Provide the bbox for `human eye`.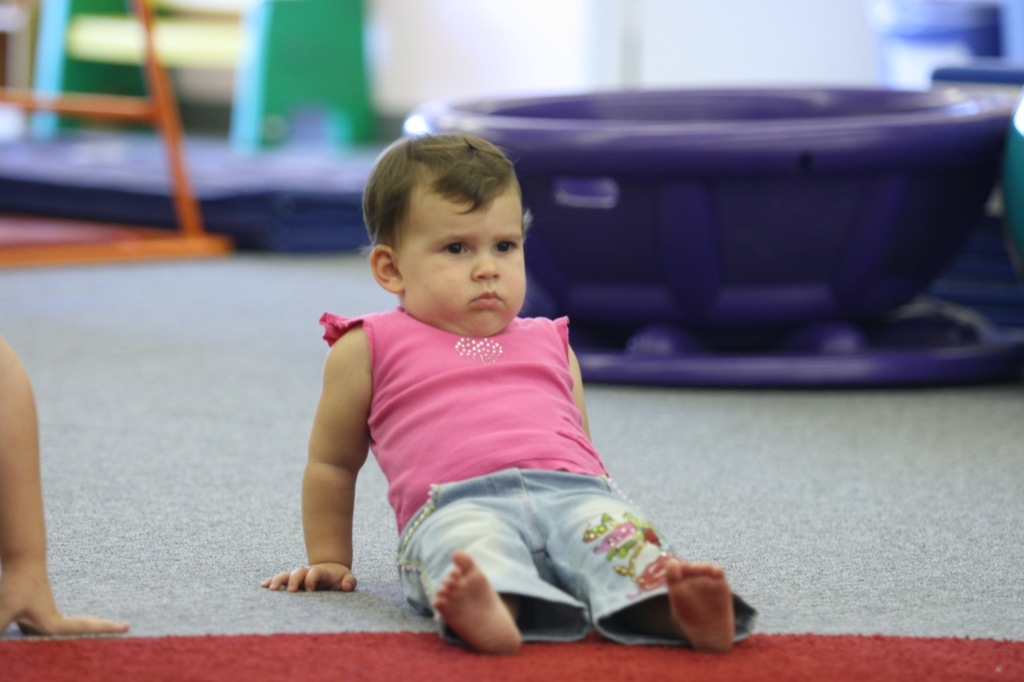
[439, 240, 470, 258].
